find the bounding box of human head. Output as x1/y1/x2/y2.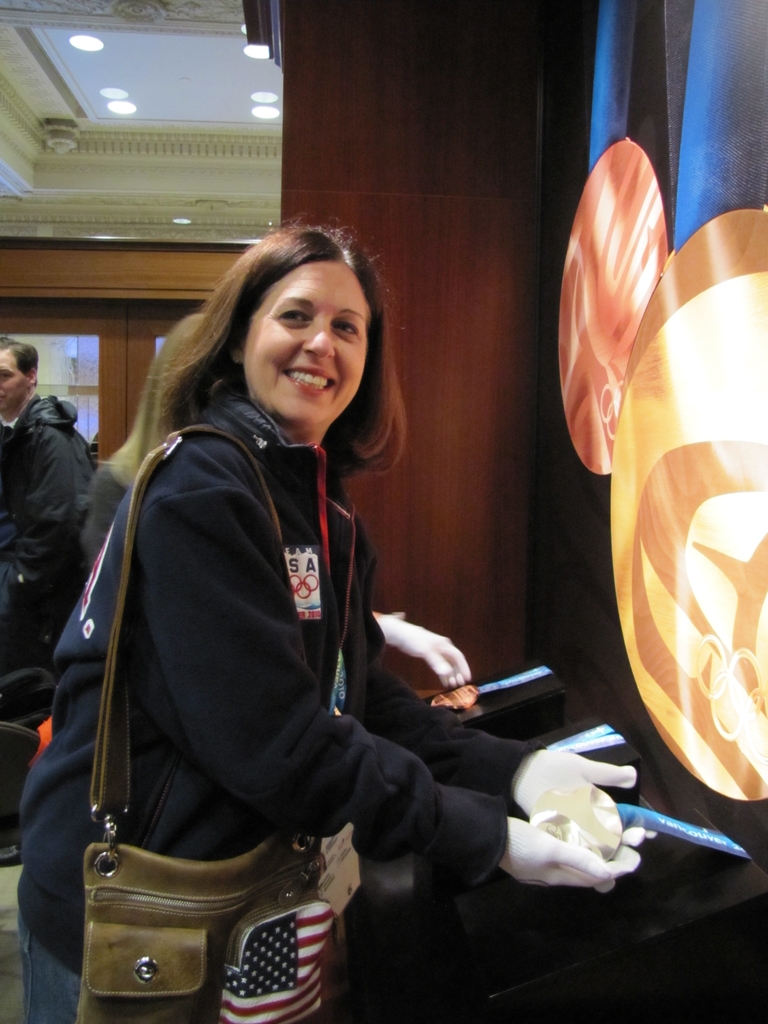
184/214/404/435.
